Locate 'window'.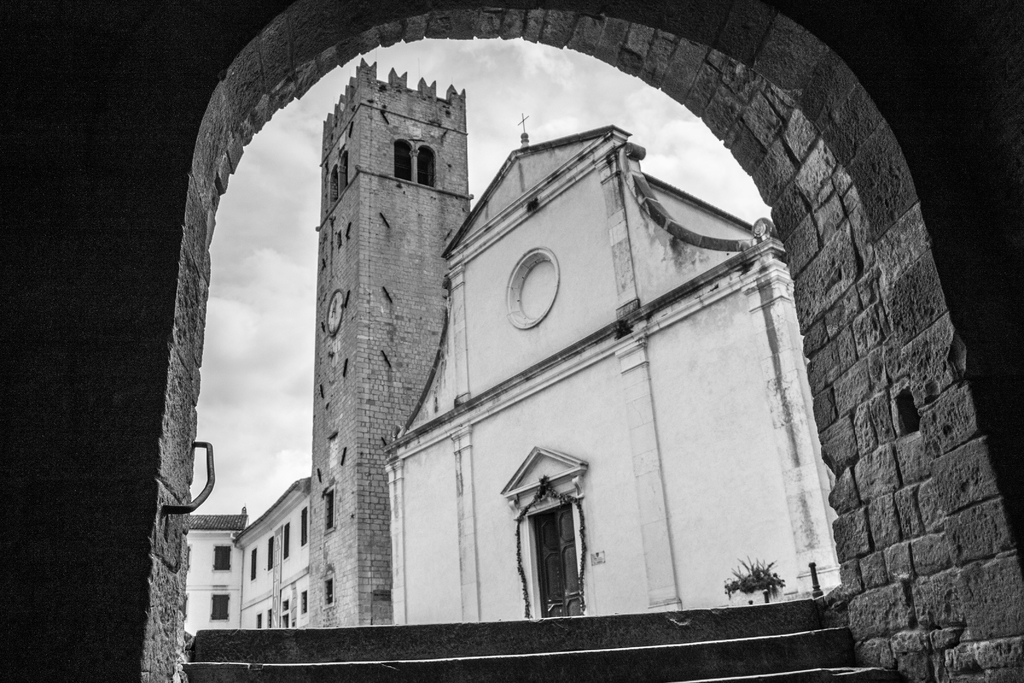
Bounding box: x1=300, y1=508, x2=307, y2=545.
